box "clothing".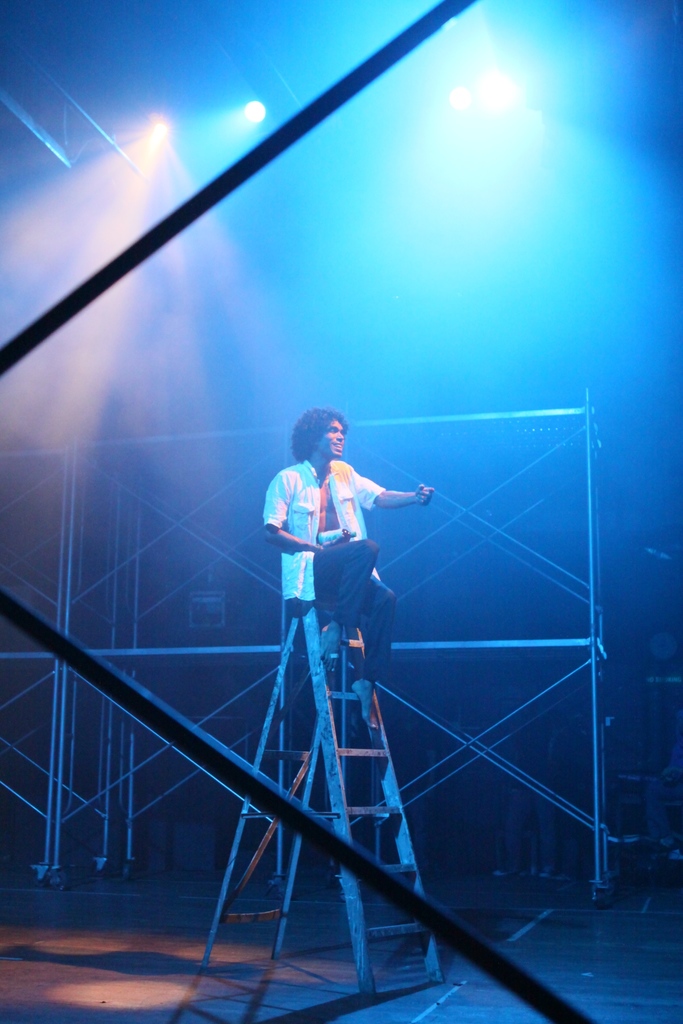
box=[272, 428, 426, 620].
